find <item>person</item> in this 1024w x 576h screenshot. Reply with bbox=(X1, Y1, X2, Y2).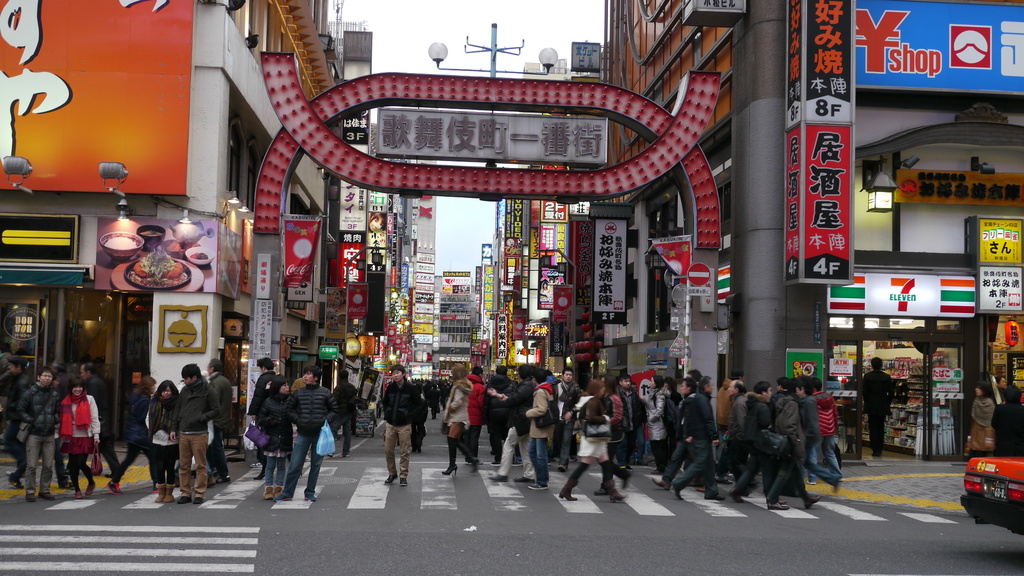
bbox=(144, 377, 183, 498).
